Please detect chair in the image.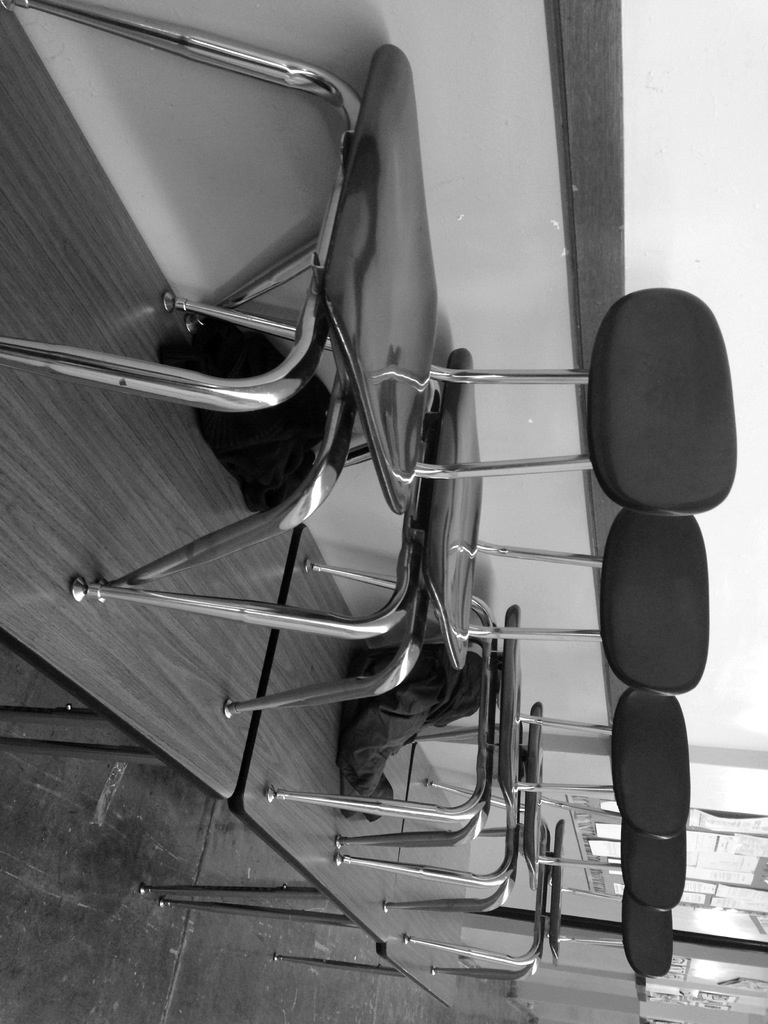
select_region(401, 781, 674, 980).
